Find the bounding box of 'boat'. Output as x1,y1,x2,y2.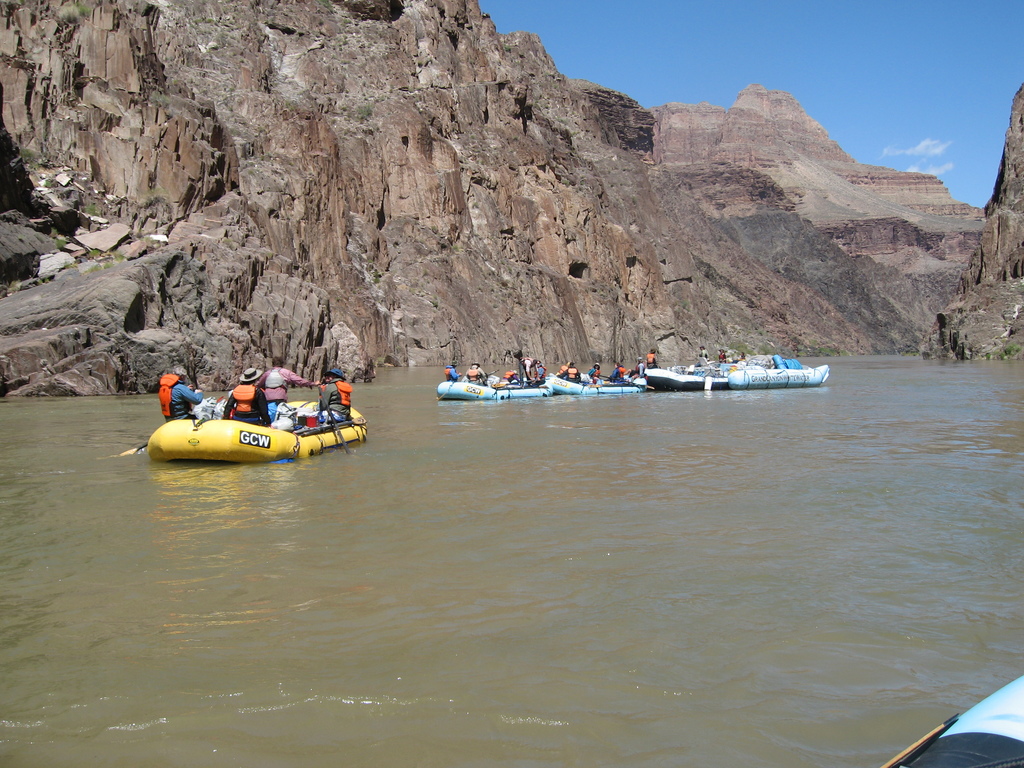
881,679,1023,767.
